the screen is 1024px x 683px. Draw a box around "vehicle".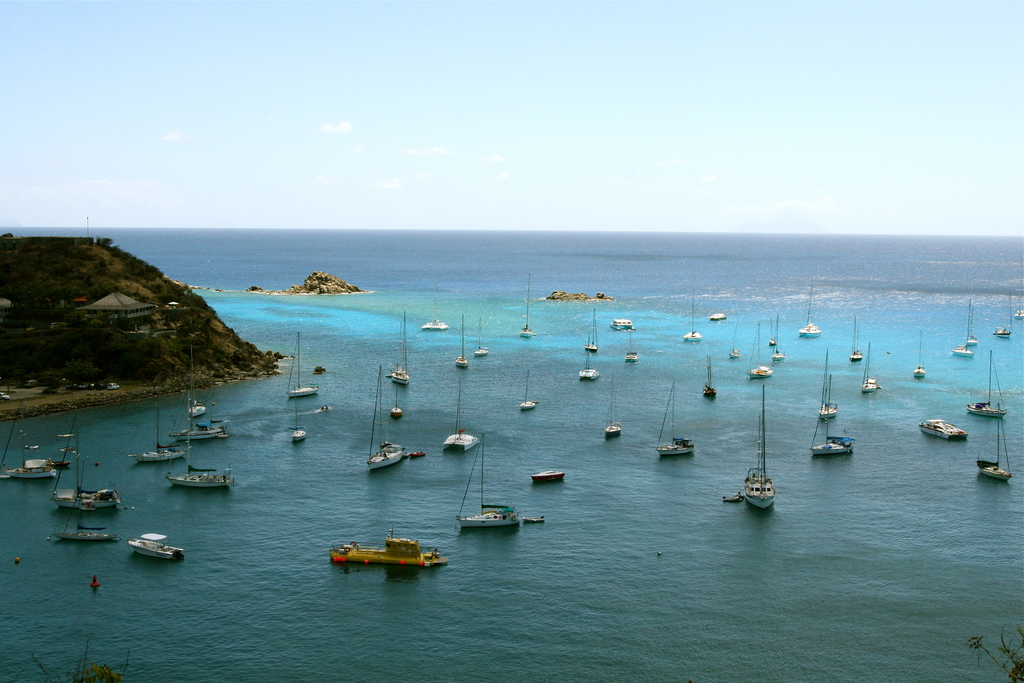
[994, 325, 1009, 338].
